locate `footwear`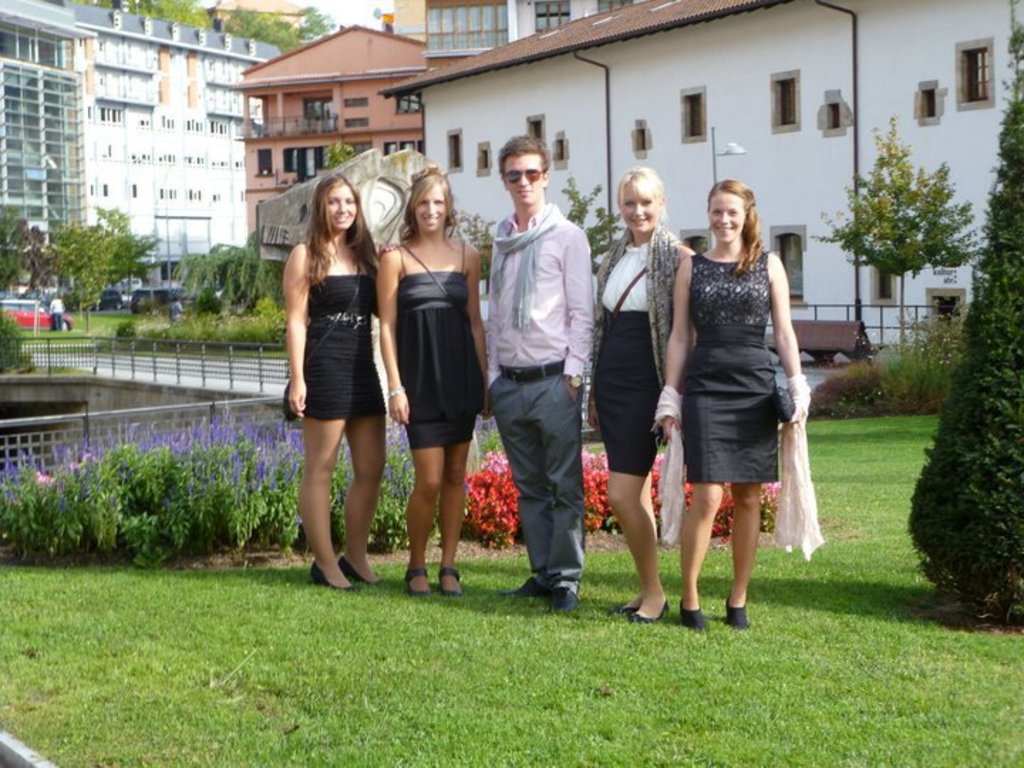
detection(545, 585, 575, 610)
